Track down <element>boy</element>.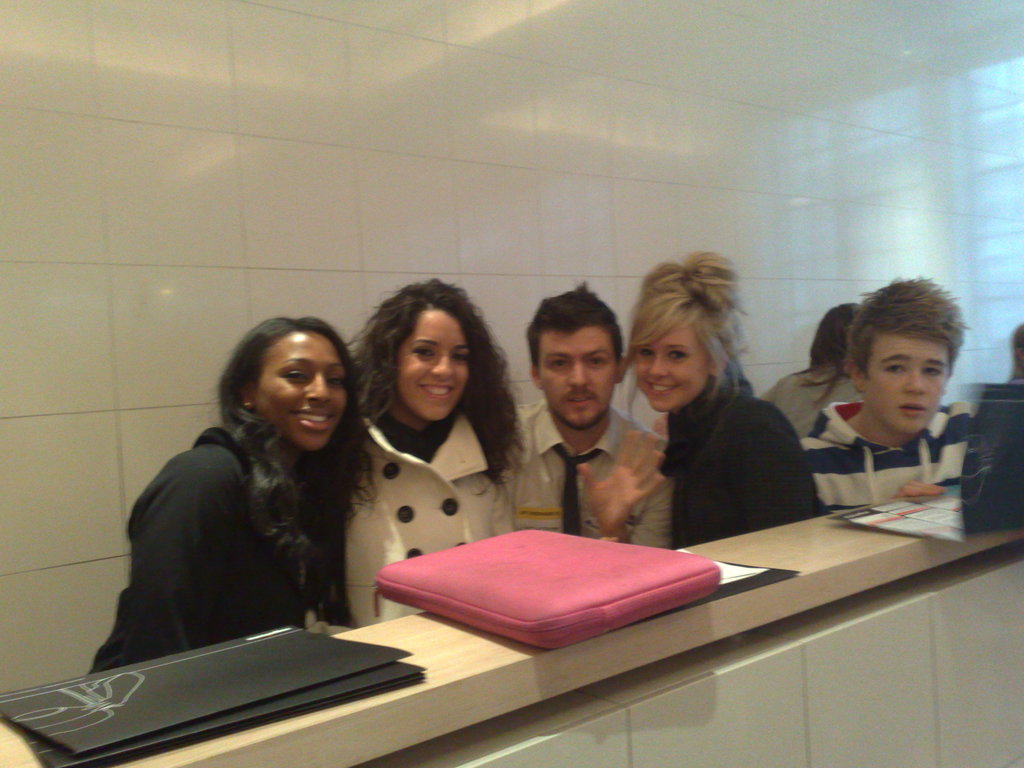
Tracked to {"x1": 797, "y1": 271, "x2": 976, "y2": 509}.
